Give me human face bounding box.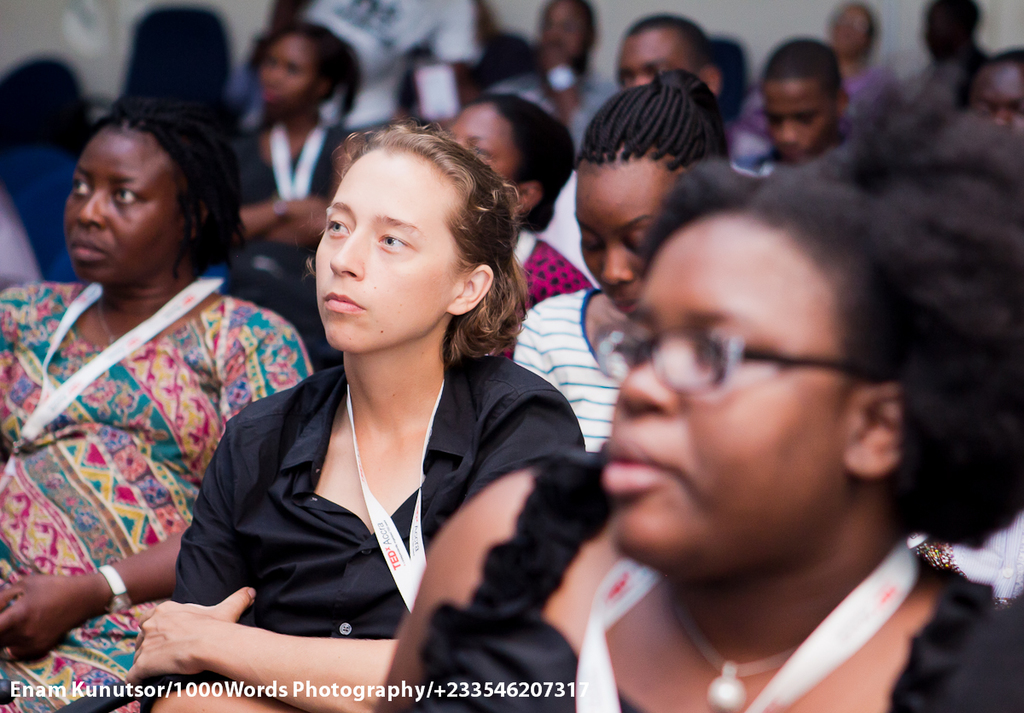
locate(544, 2, 589, 65).
